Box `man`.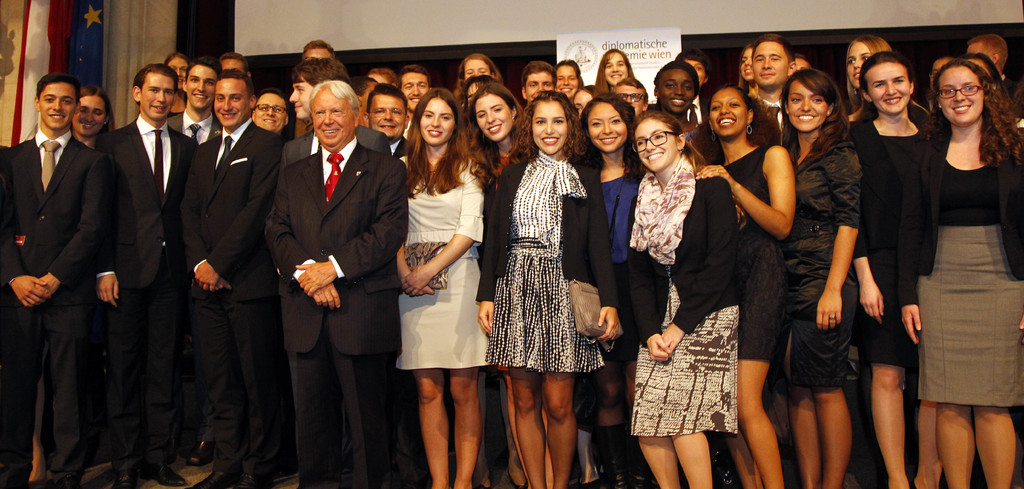
x1=615, y1=79, x2=650, y2=119.
